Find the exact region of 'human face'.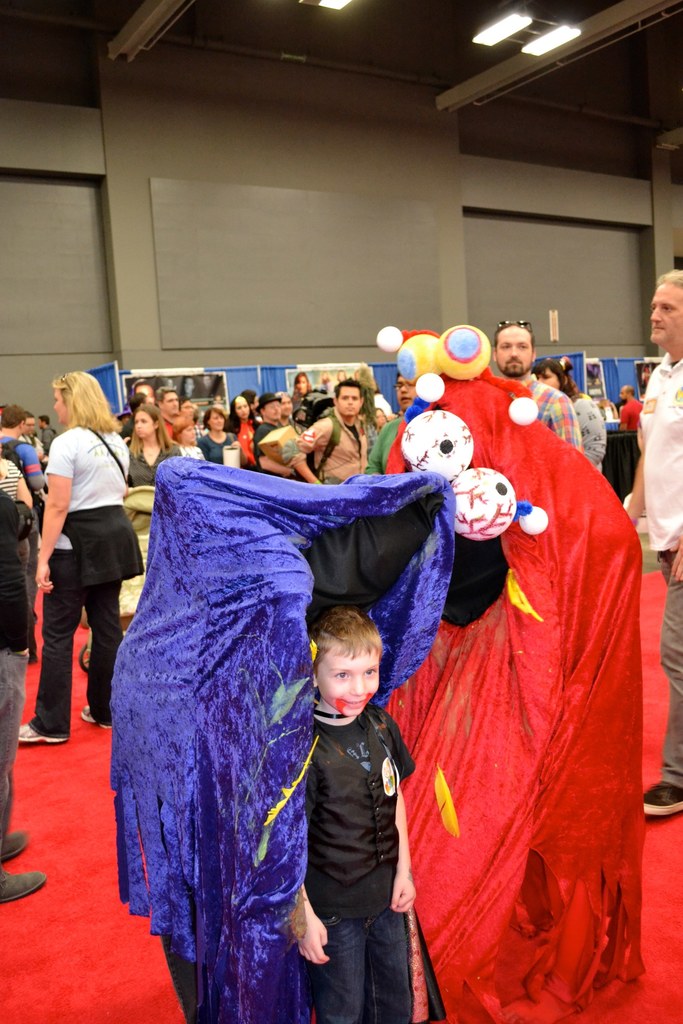
Exact region: 313,650,376,721.
